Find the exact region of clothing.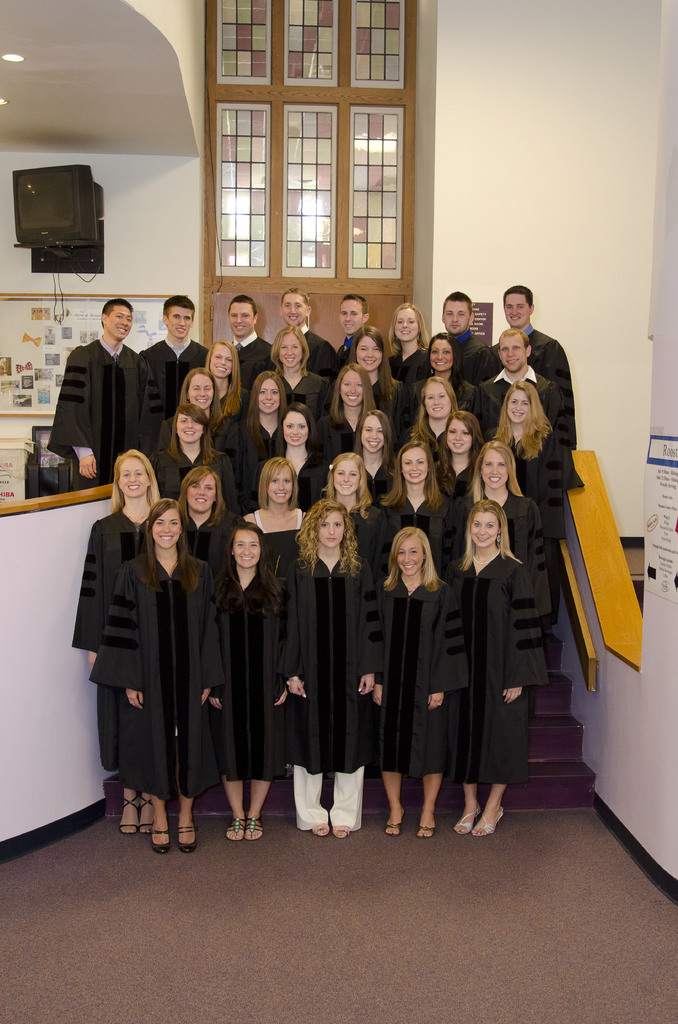
Exact region: 49,296,161,486.
